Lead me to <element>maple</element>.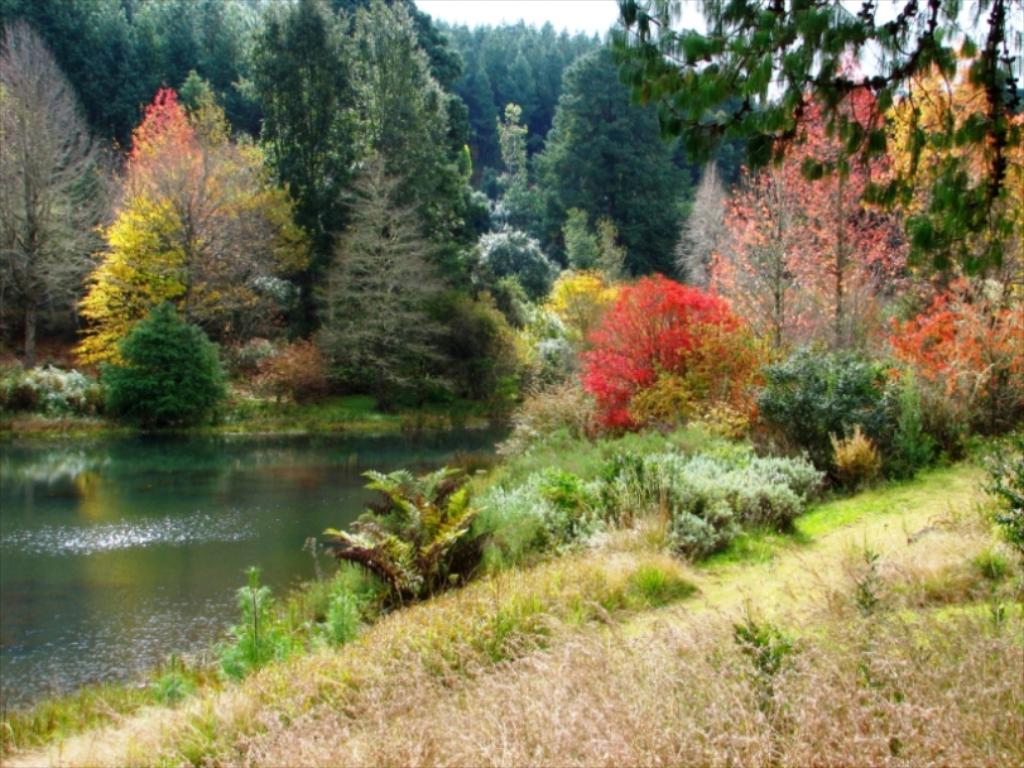
Lead to 62:283:226:431.
